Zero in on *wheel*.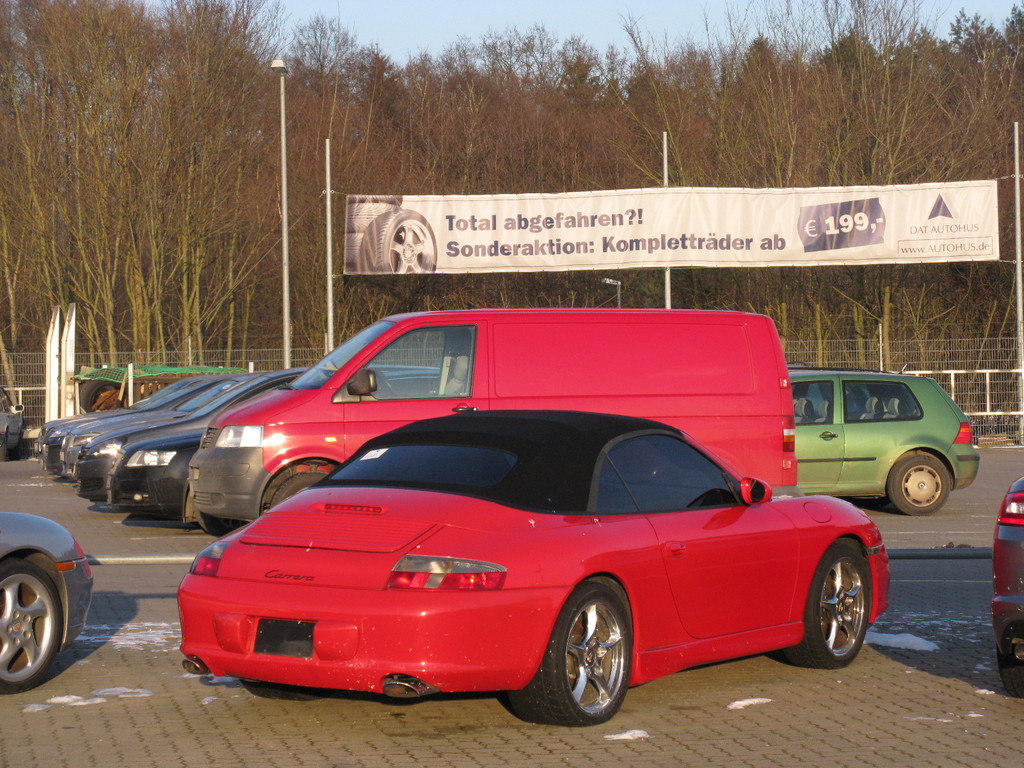
Zeroed in: [x1=262, y1=474, x2=324, y2=512].
